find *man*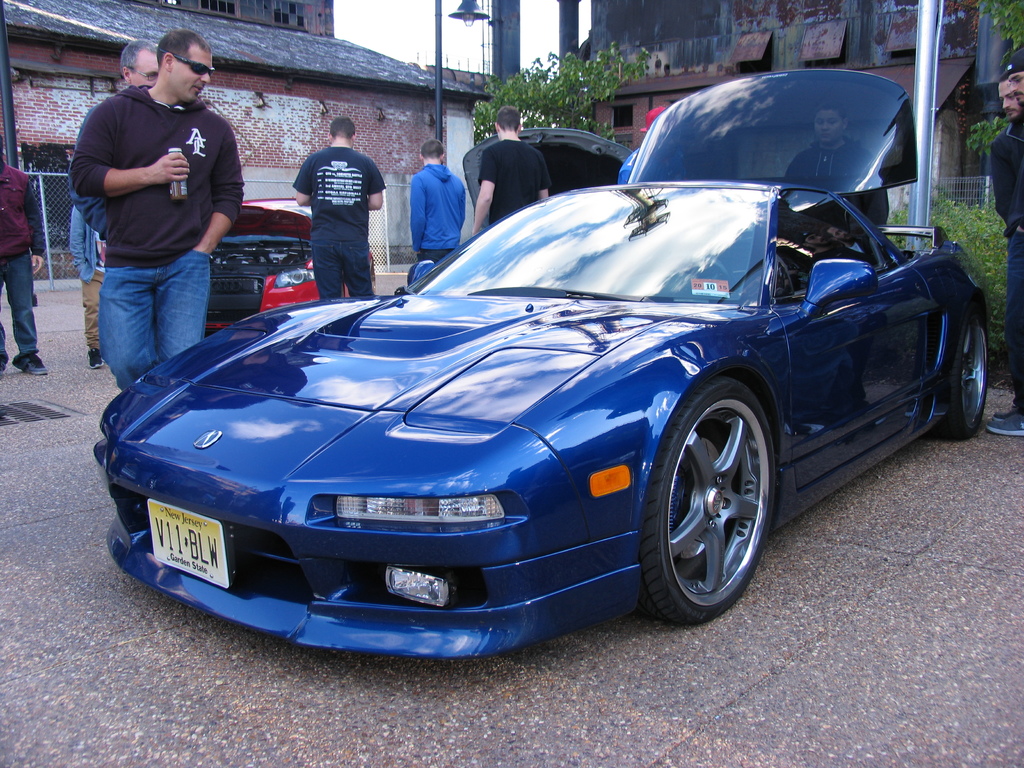
bbox=(65, 41, 164, 363)
